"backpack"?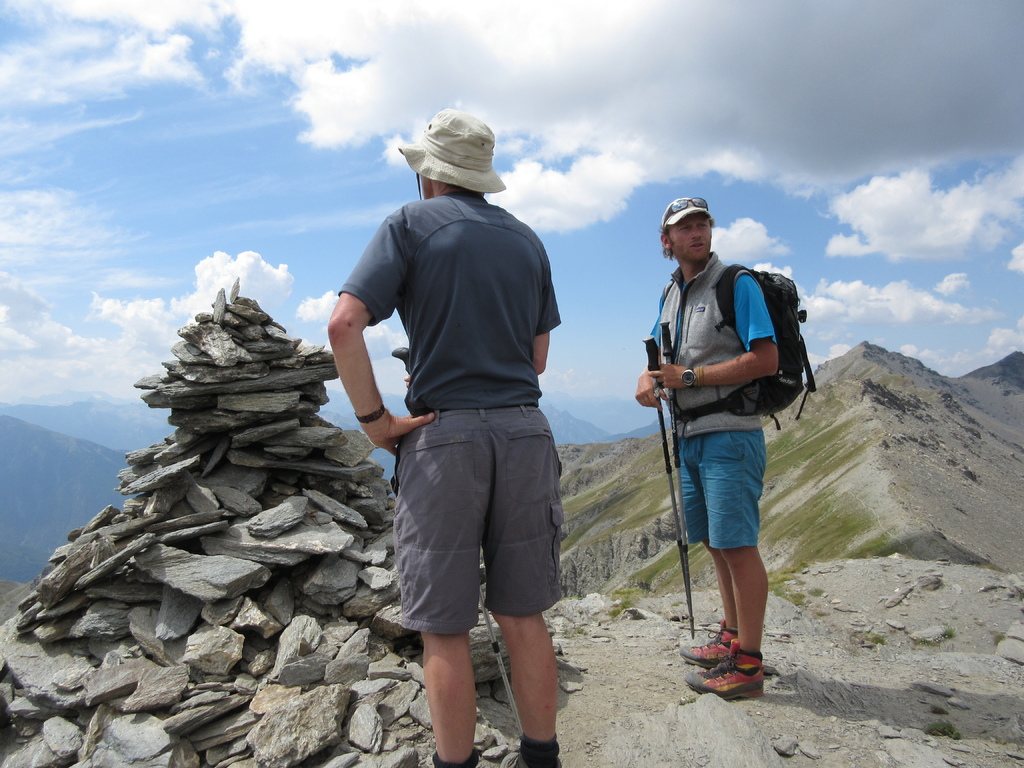
x1=665, y1=265, x2=818, y2=433
